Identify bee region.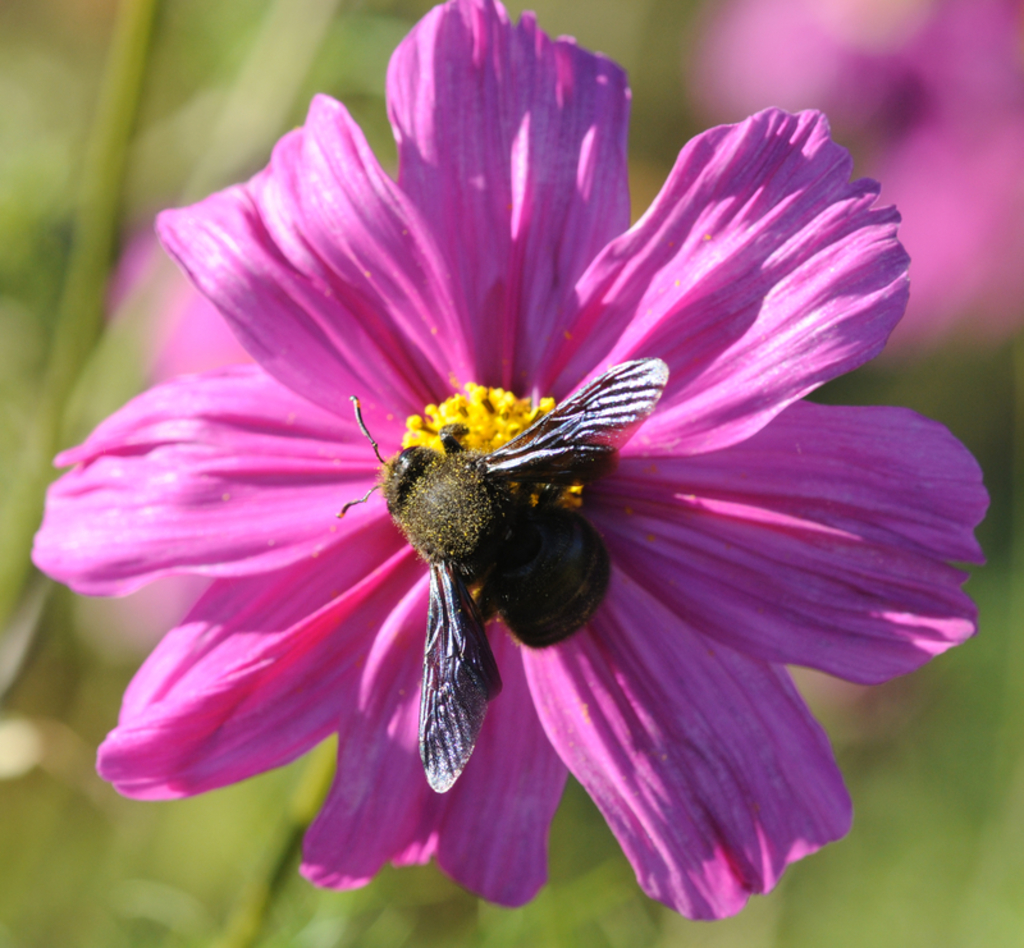
Region: pyautogui.locateOnScreen(328, 361, 668, 793).
